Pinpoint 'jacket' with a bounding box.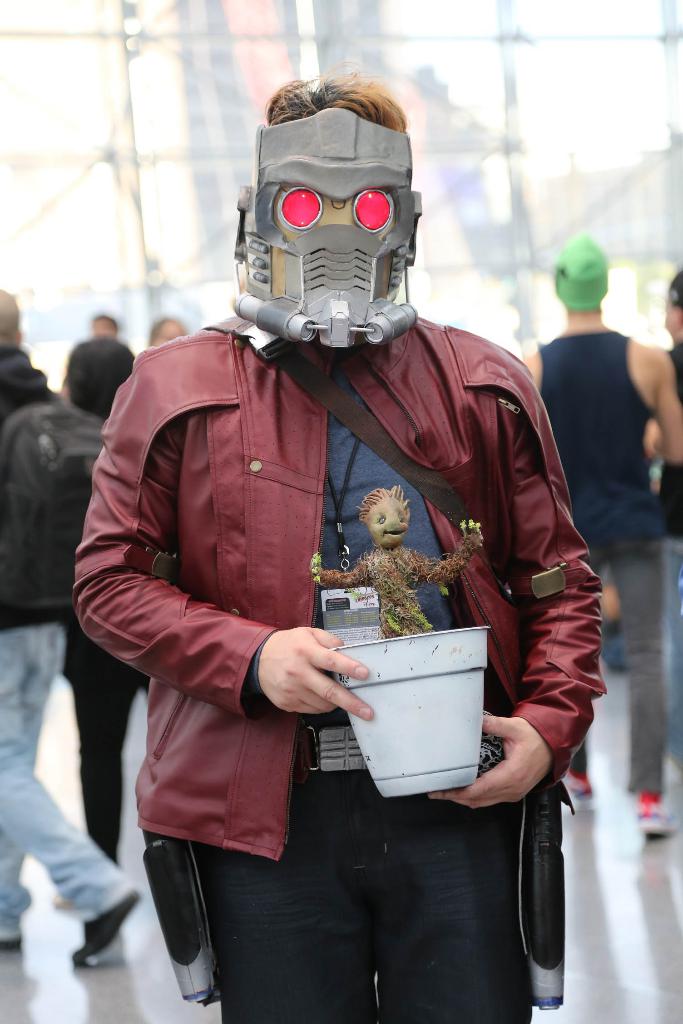
(88,310,534,816).
